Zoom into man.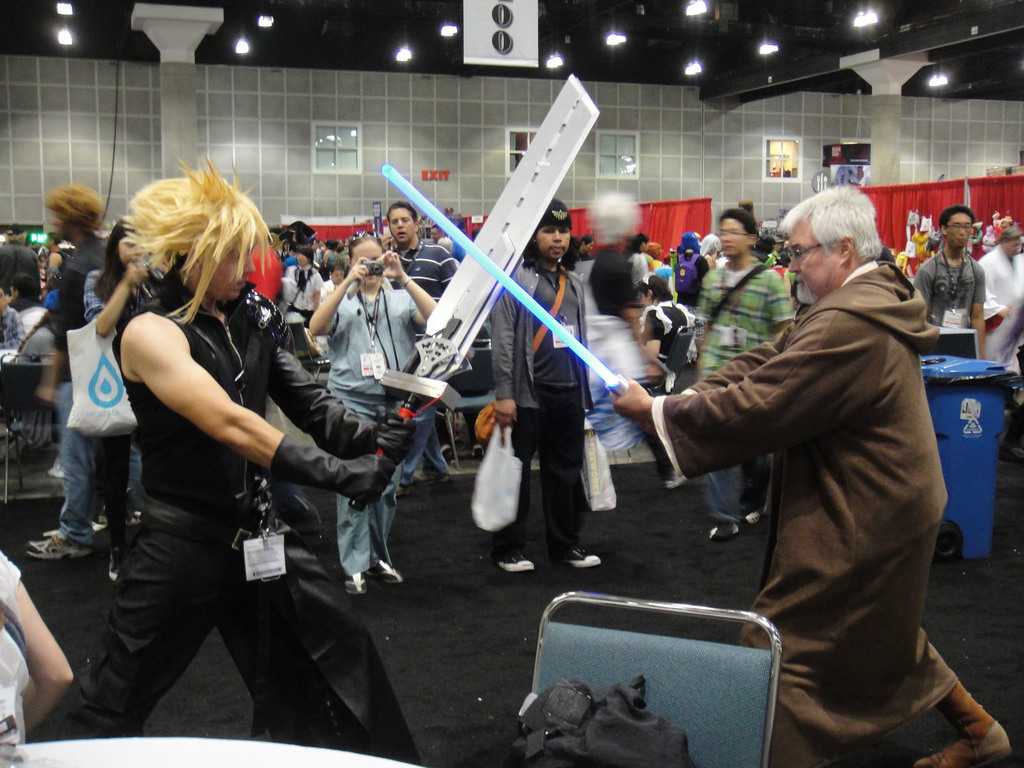
Zoom target: Rect(917, 203, 988, 360).
